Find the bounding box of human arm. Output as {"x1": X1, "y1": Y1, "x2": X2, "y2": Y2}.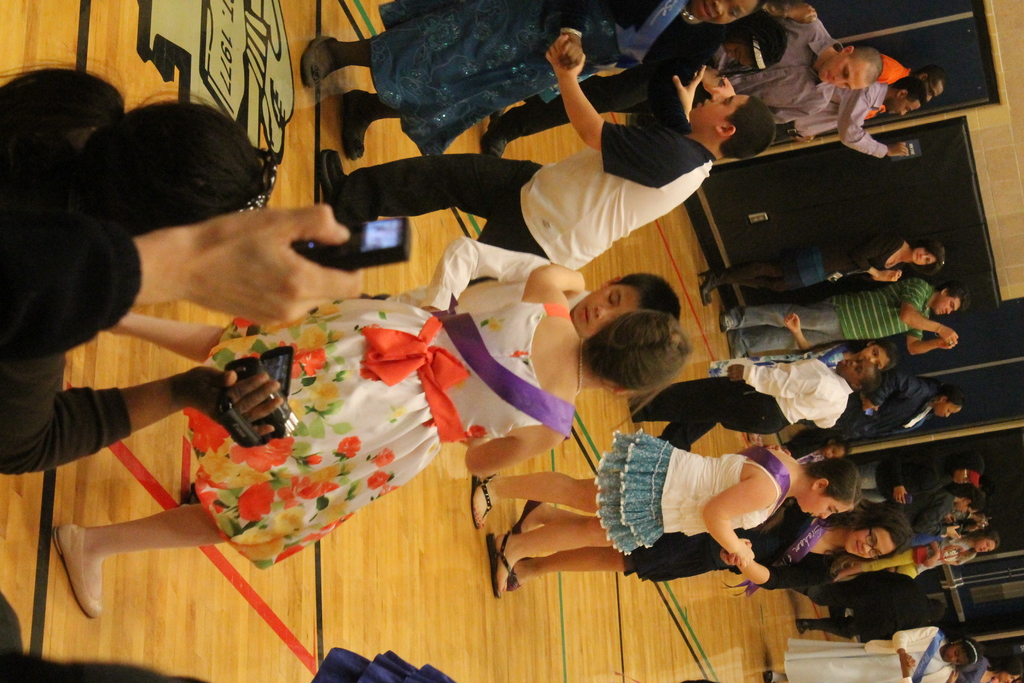
{"x1": 413, "y1": 234, "x2": 557, "y2": 315}.
